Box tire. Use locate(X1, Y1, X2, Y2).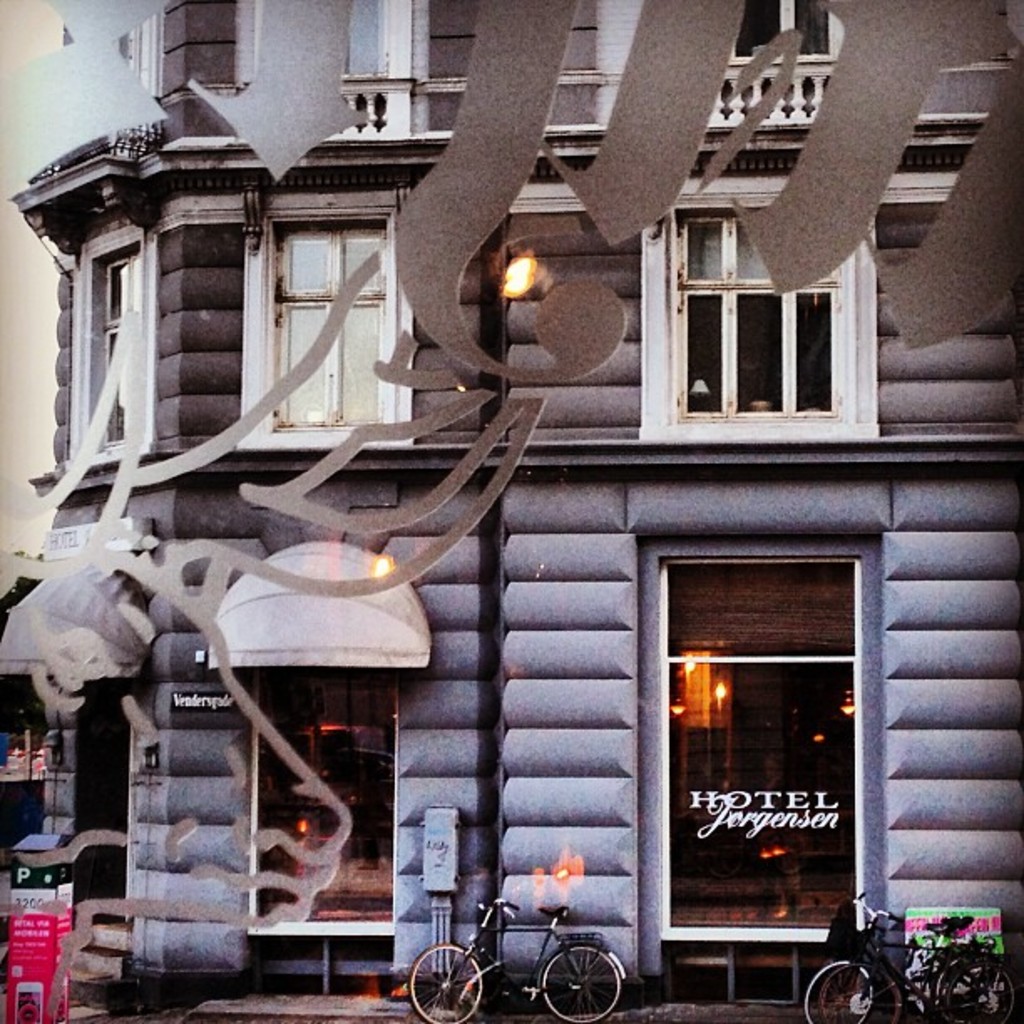
locate(818, 954, 905, 1022).
